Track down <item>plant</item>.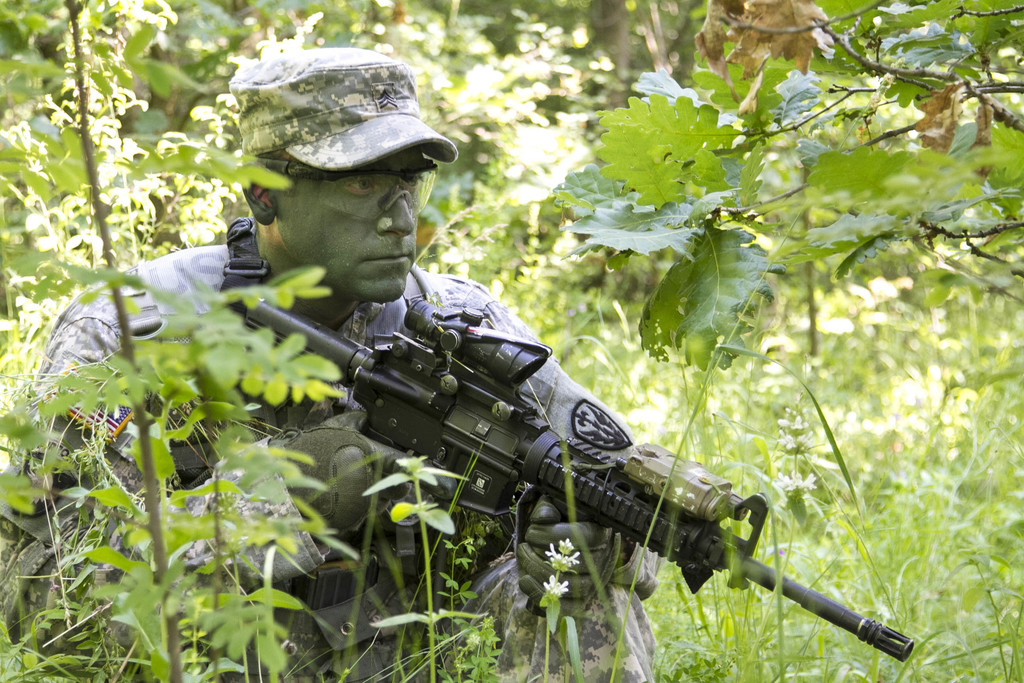
Tracked to box(356, 438, 467, 682).
